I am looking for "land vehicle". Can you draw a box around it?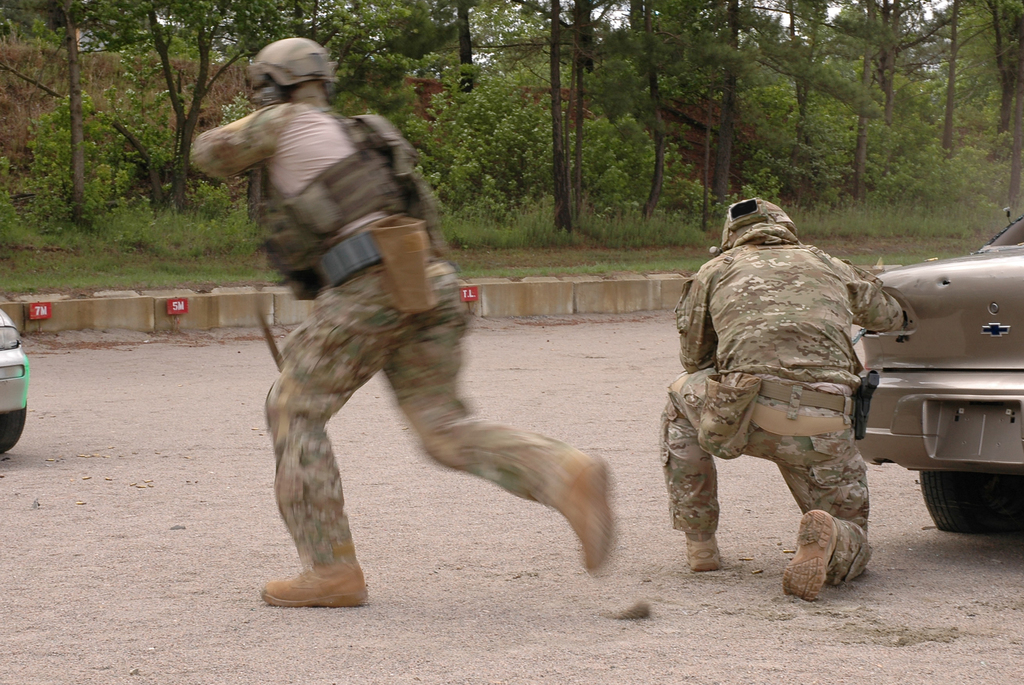
Sure, the bounding box is (849, 217, 1023, 532).
